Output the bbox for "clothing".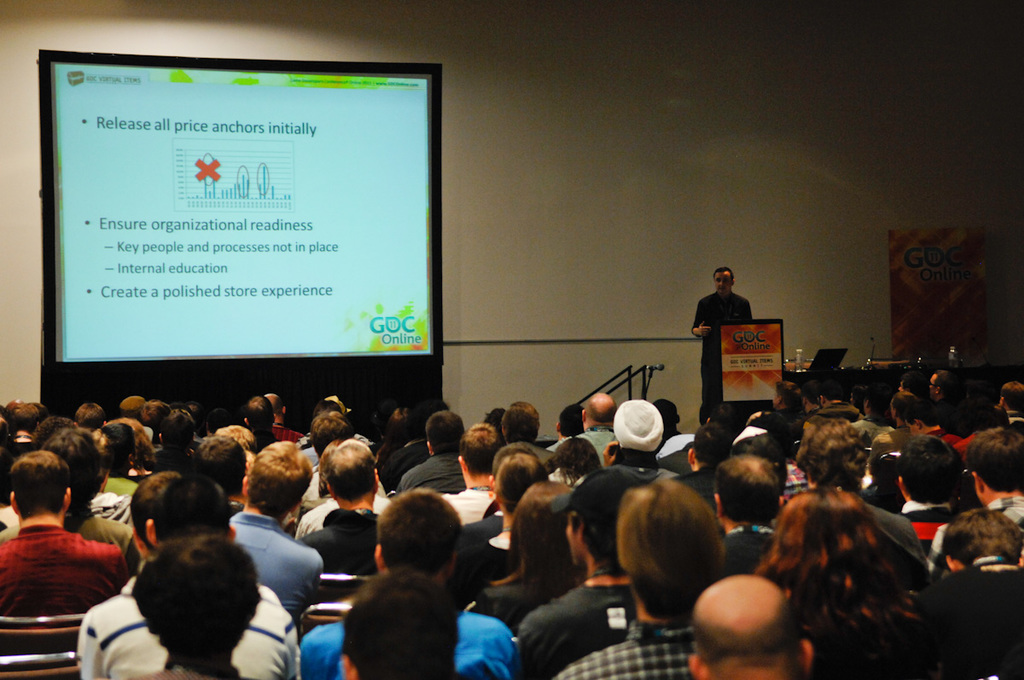
detection(934, 559, 1023, 612).
